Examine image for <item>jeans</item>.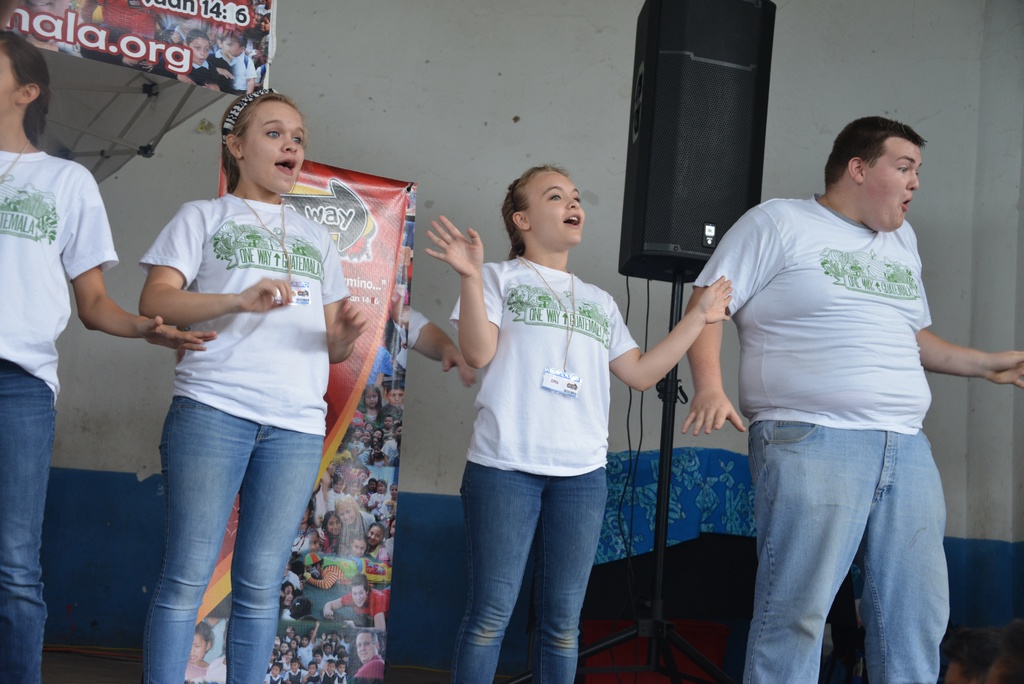
Examination result: bbox(458, 462, 614, 681).
